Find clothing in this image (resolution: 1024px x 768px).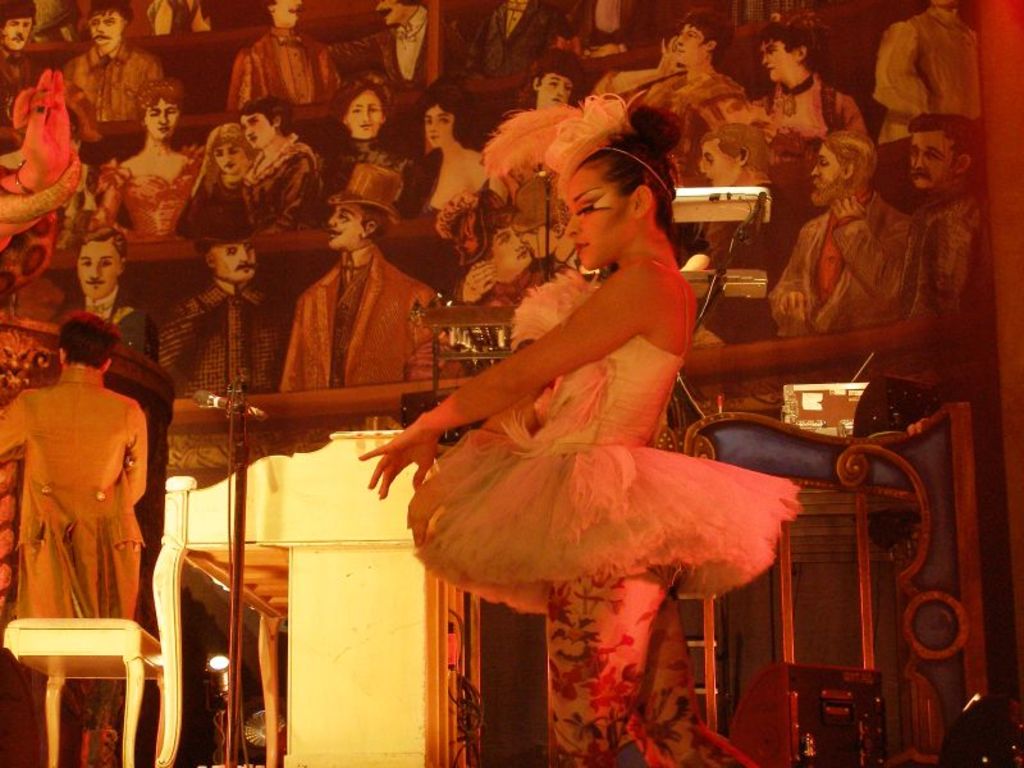
bbox(600, 58, 759, 188).
